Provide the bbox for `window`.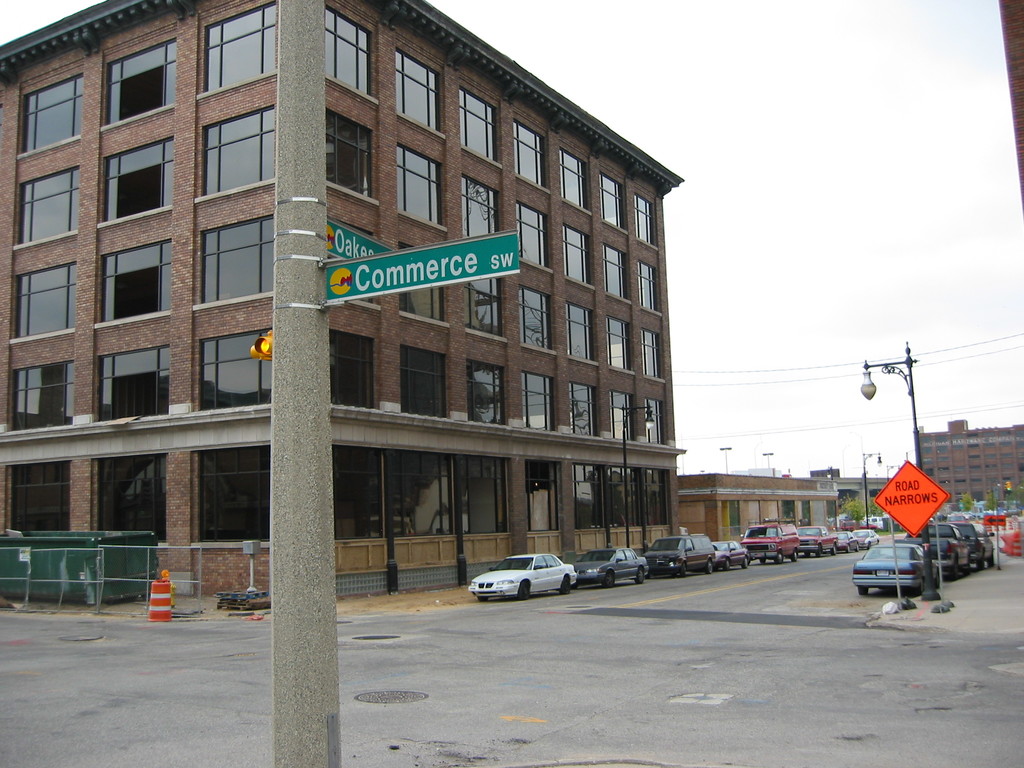
locate(634, 196, 655, 250).
